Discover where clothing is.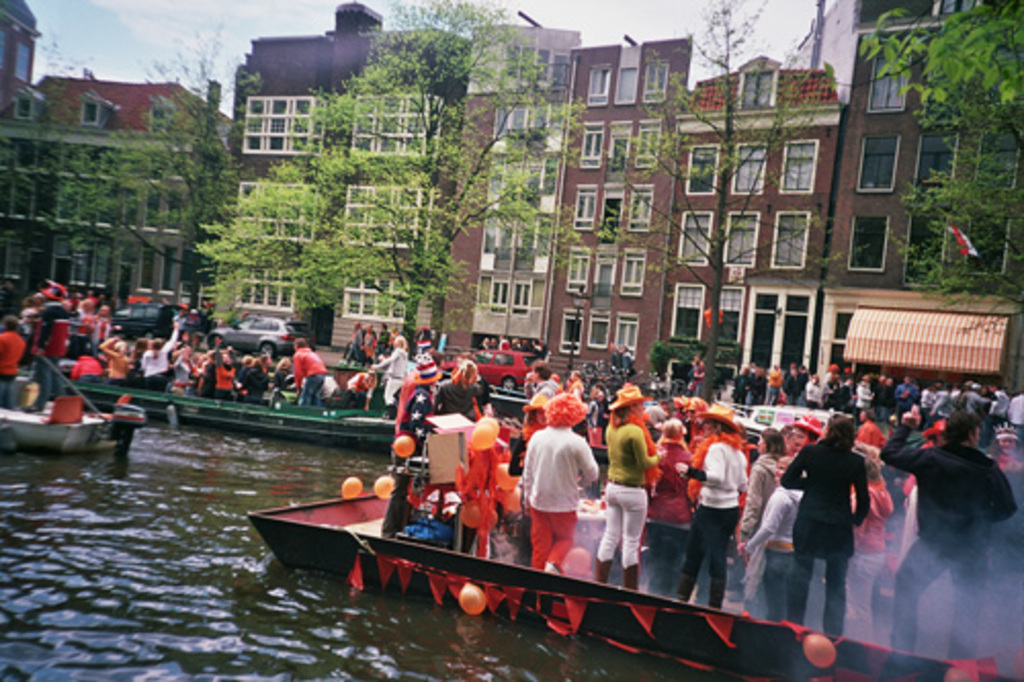
Discovered at <bbox>526, 418, 598, 551</bbox>.
